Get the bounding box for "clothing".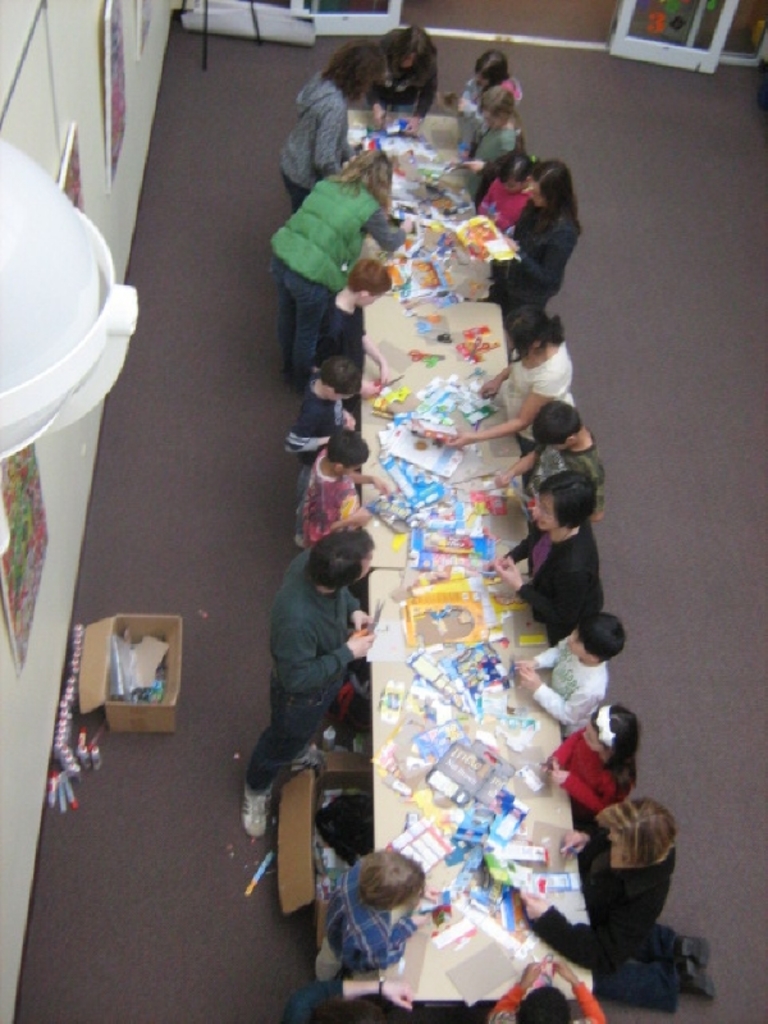
select_region(553, 723, 611, 800).
